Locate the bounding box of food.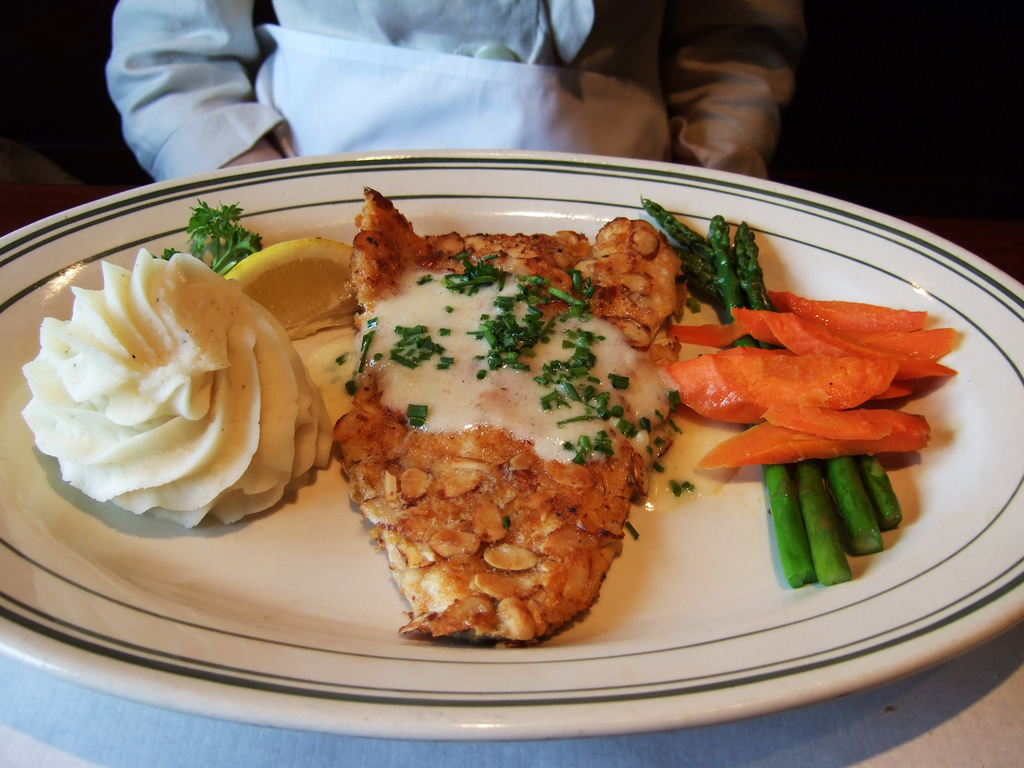
Bounding box: {"left": 636, "top": 193, "right": 967, "bottom": 590}.
